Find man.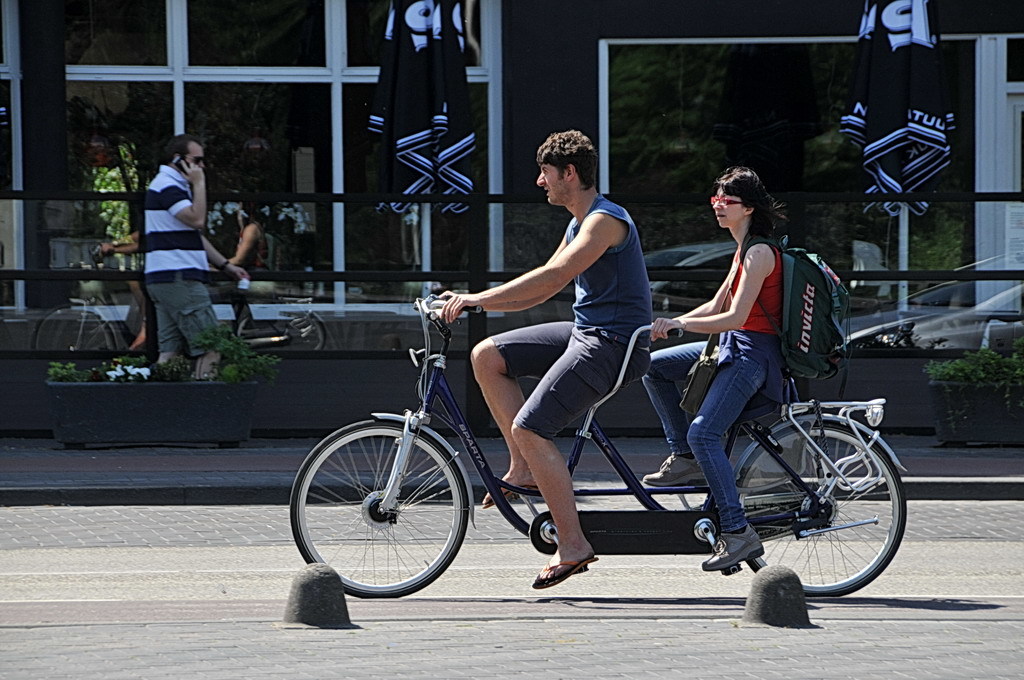
pyautogui.locateOnScreen(141, 134, 251, 380).
